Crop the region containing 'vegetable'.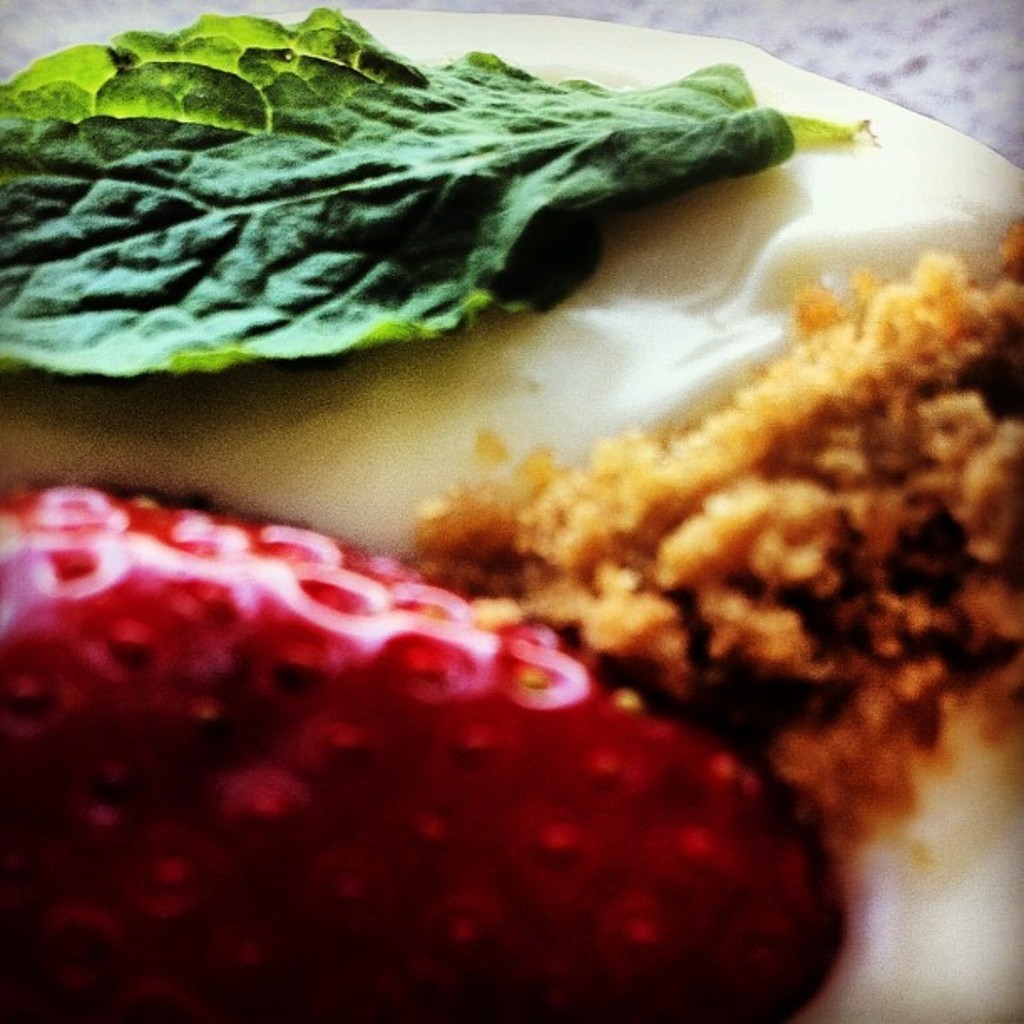
Crop region: bbox(0, 10, 868, 370).
